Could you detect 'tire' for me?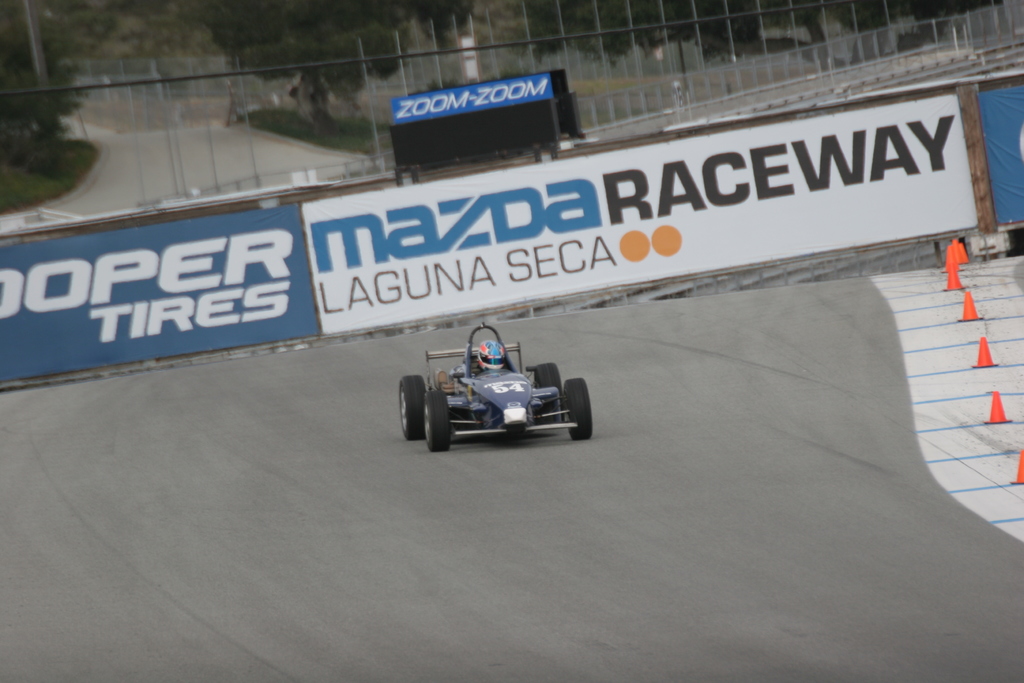
Detection result: crop(559, 368, 600, 440).
